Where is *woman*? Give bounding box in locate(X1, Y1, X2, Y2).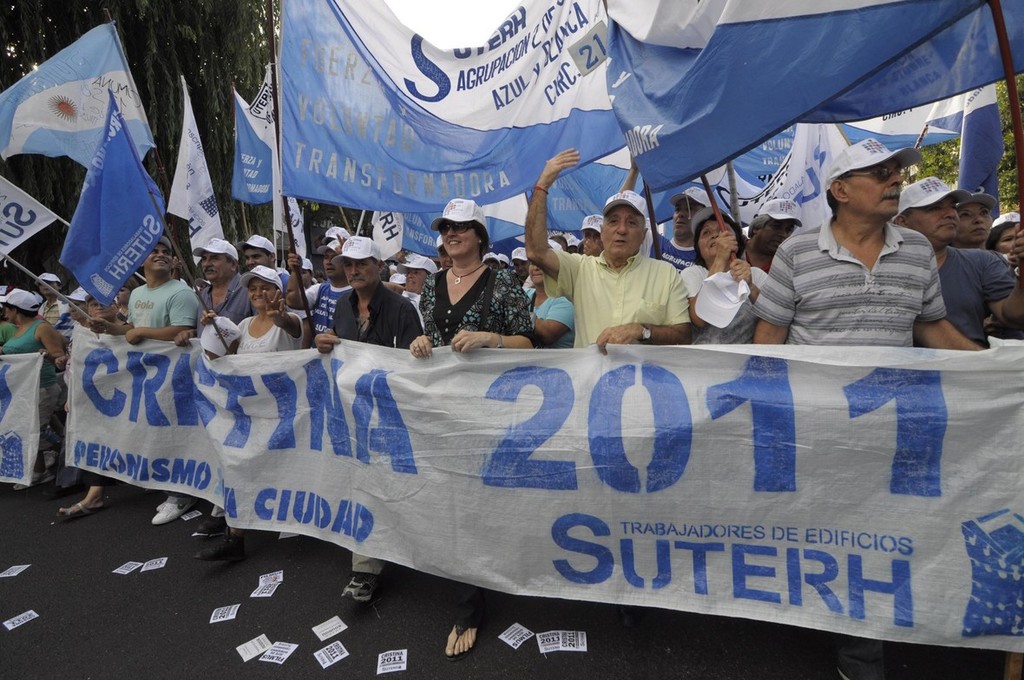
locate(56, 291, 128, 518).
